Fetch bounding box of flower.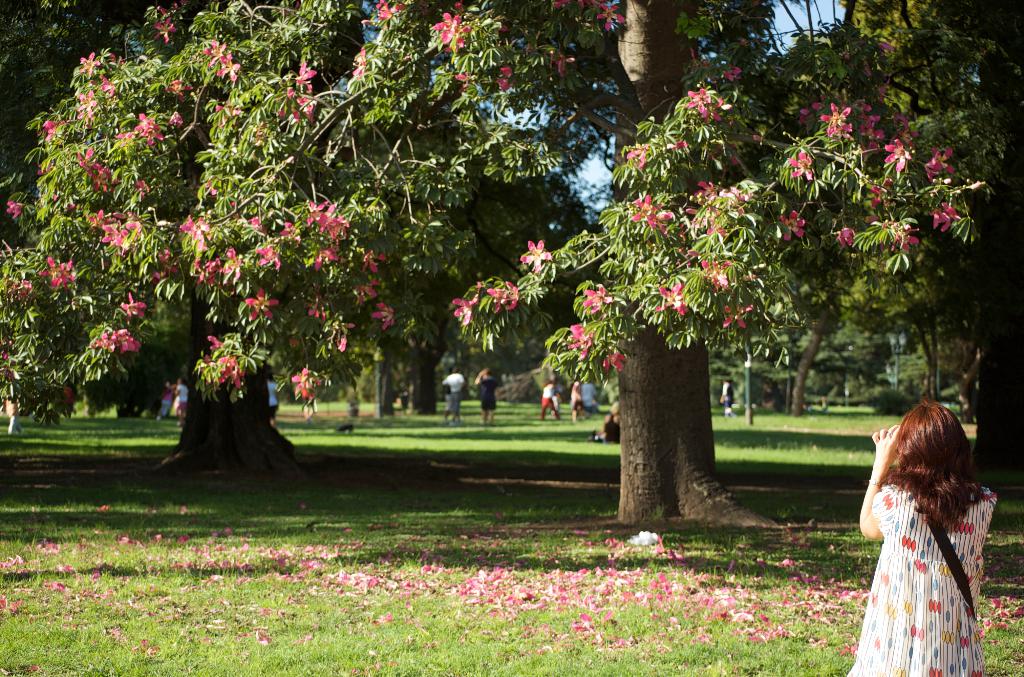
Bbox: locate(278, 63, 321, 119).
